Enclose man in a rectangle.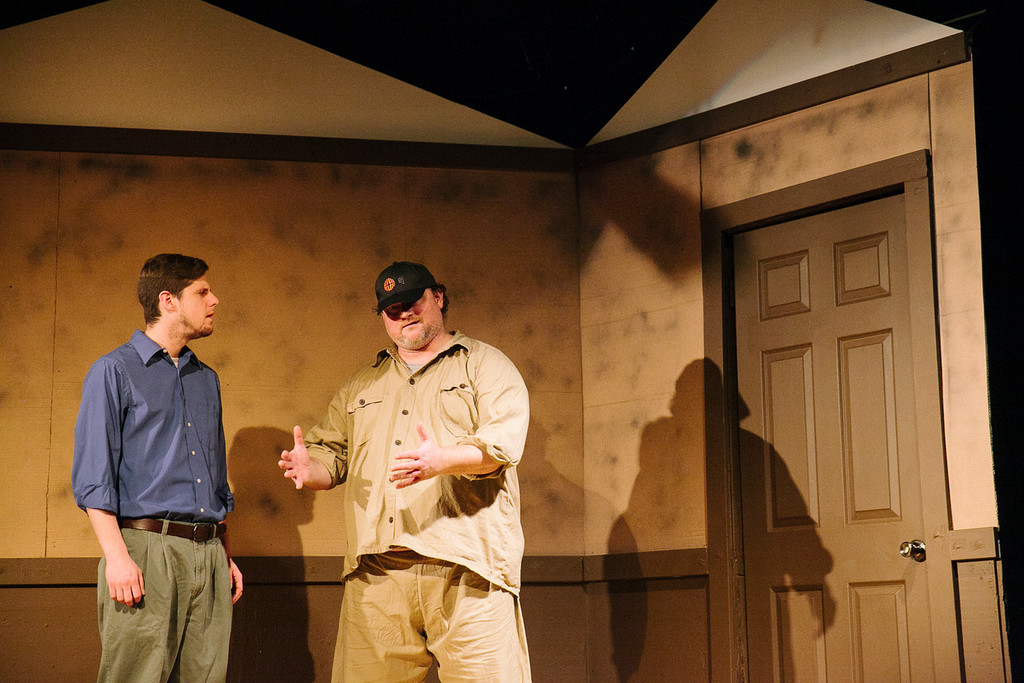
crop(70, 236, 250, 667).
